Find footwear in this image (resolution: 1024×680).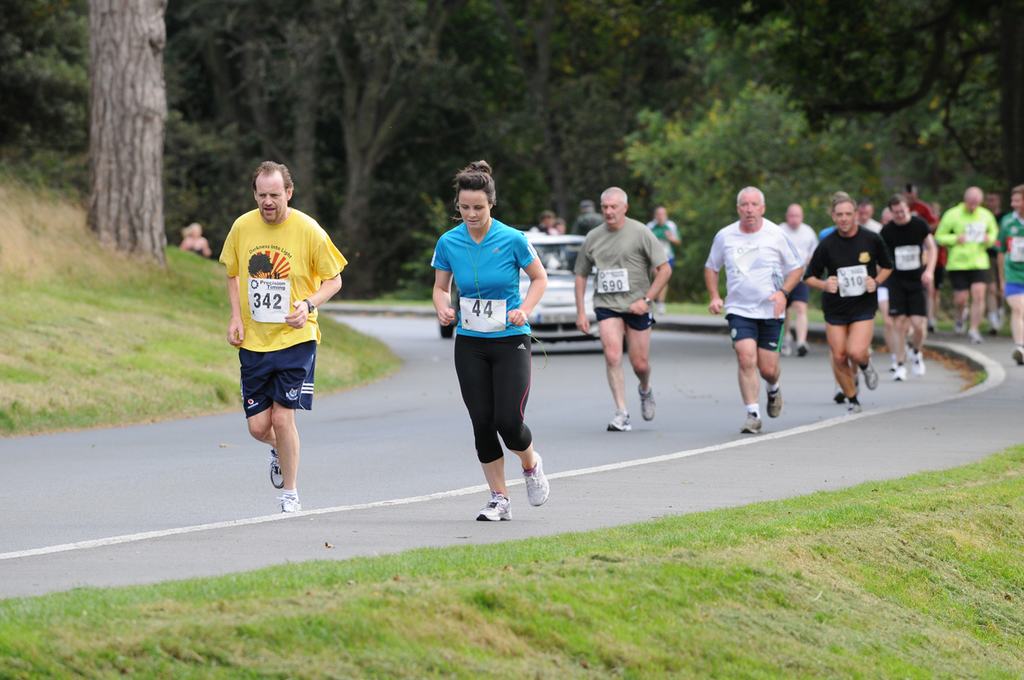
<bbox>843, 398, 858, 414</bbox>.
